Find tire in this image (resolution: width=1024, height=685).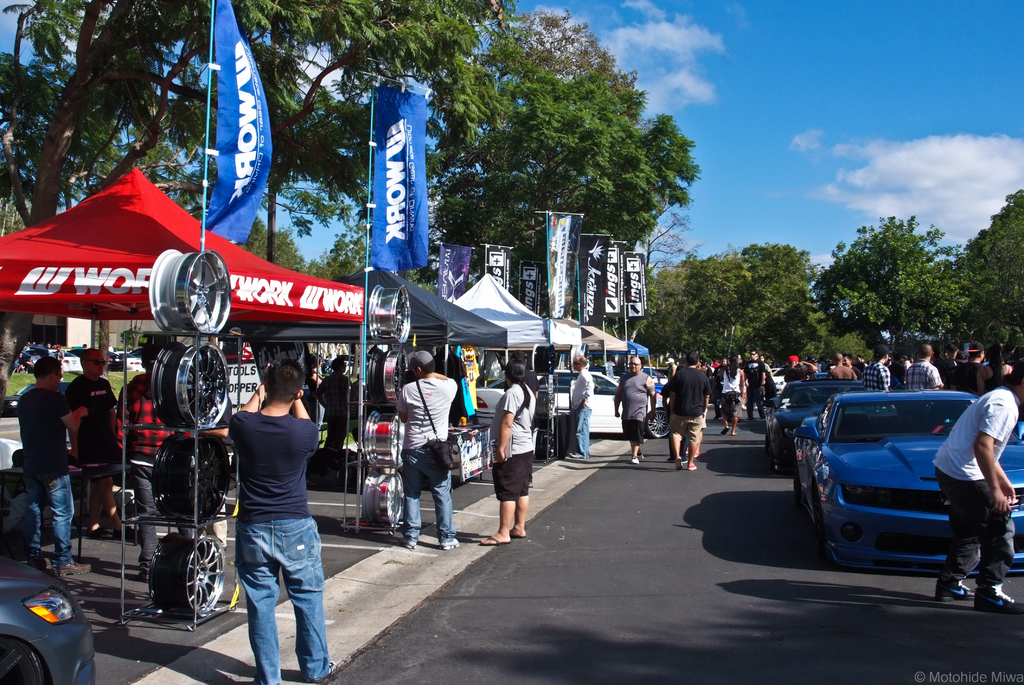
detection(643, 408, 680, 440).
